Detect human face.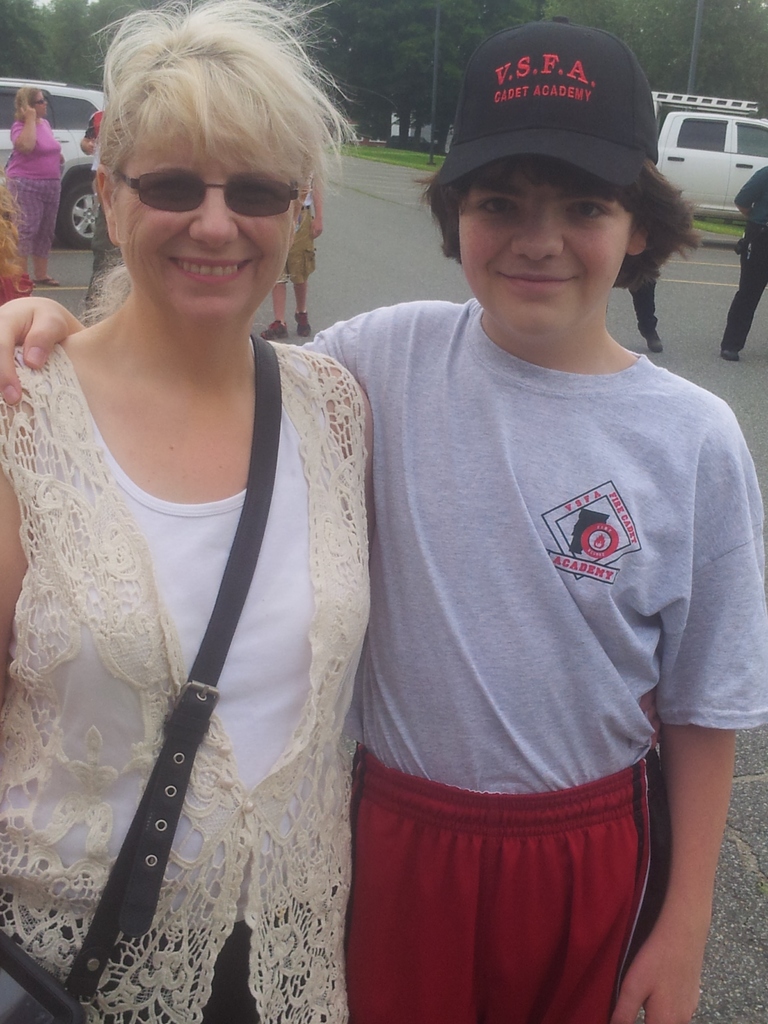
Detected at BBox(458, 165, 632, 328).
